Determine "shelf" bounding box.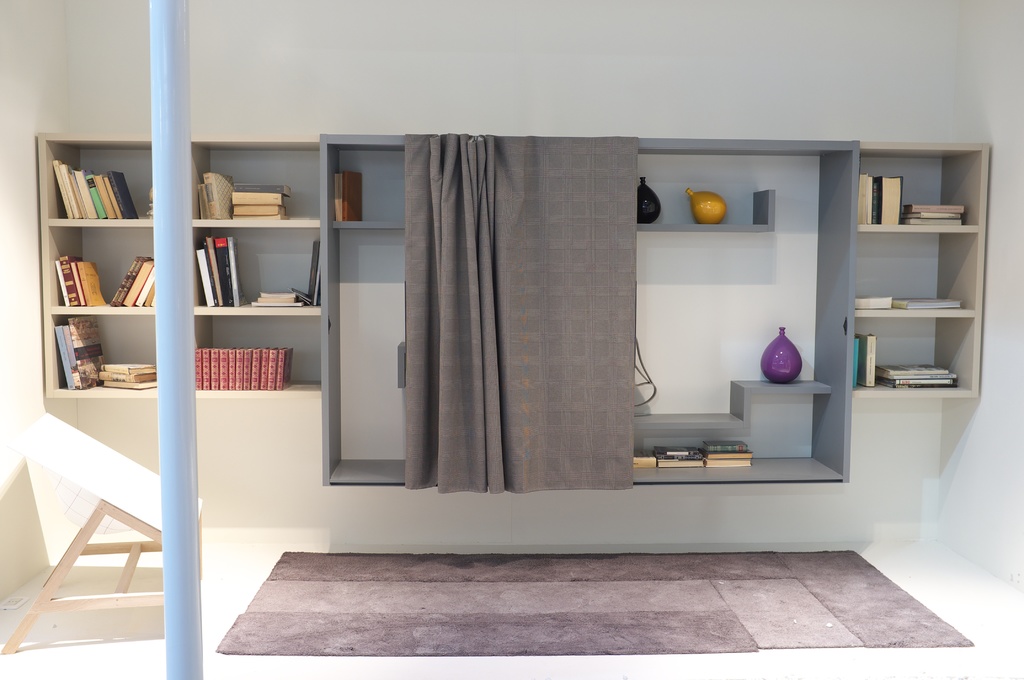
Determined: box=[37, 134, 323, 230].
